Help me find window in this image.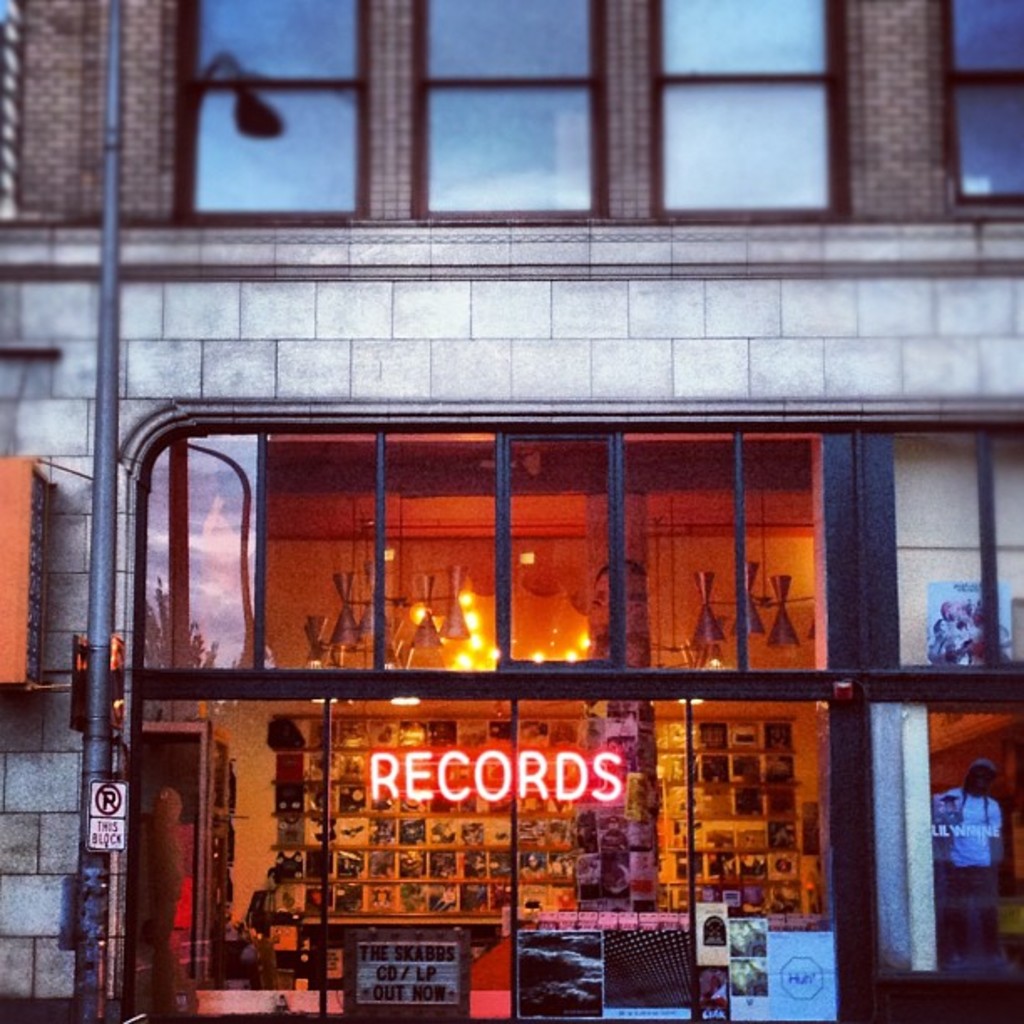
Found it: locate(939, 0, 1012, 218).
